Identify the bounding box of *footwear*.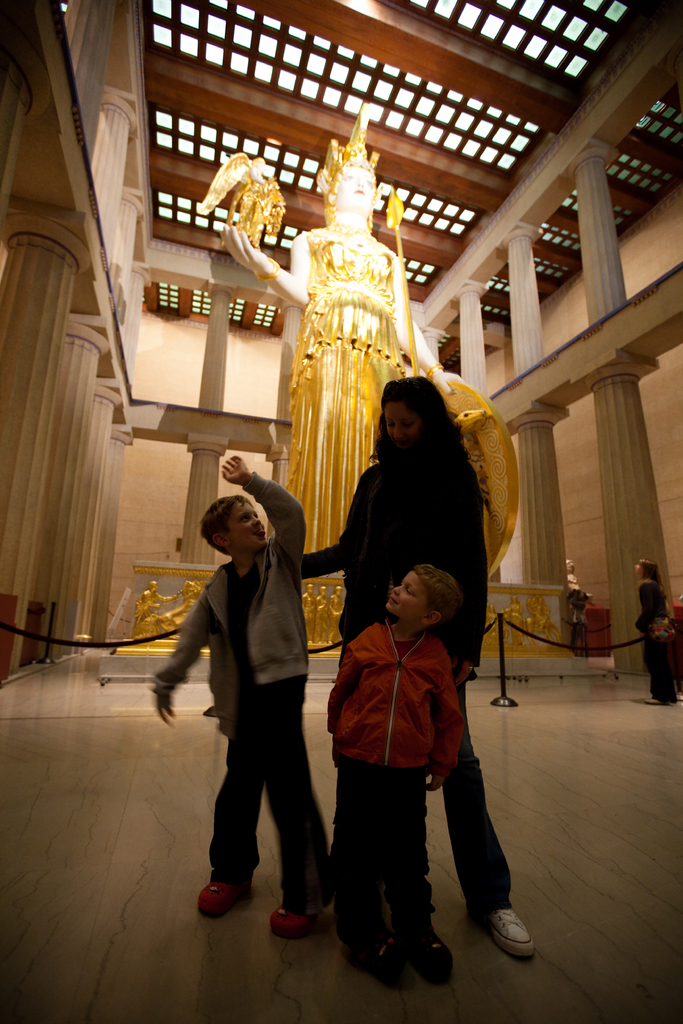
box(485, 906, 539, 956).
